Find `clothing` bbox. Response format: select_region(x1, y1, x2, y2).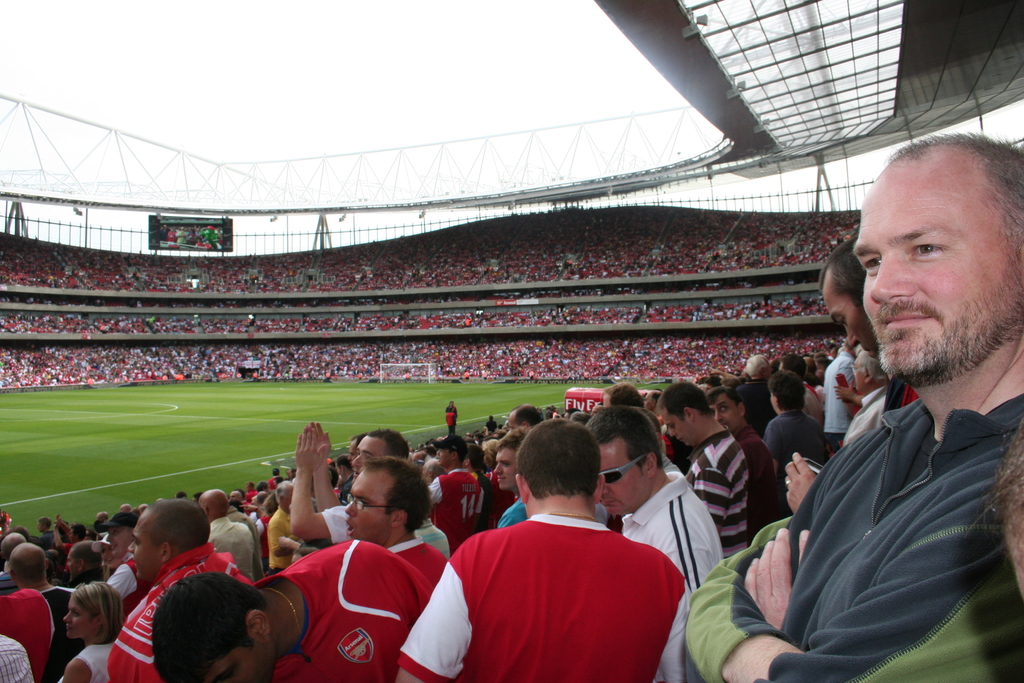
select_region(271, 536, 429, 682).
